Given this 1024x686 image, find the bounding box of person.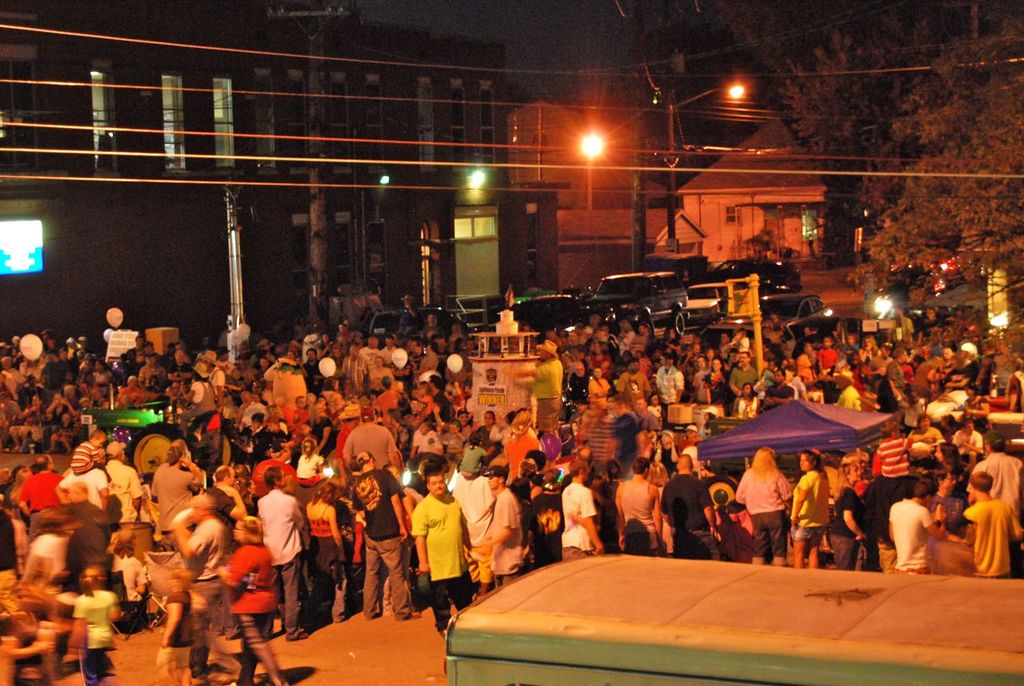
[left=474, top=470, right=540, bottom=590].
